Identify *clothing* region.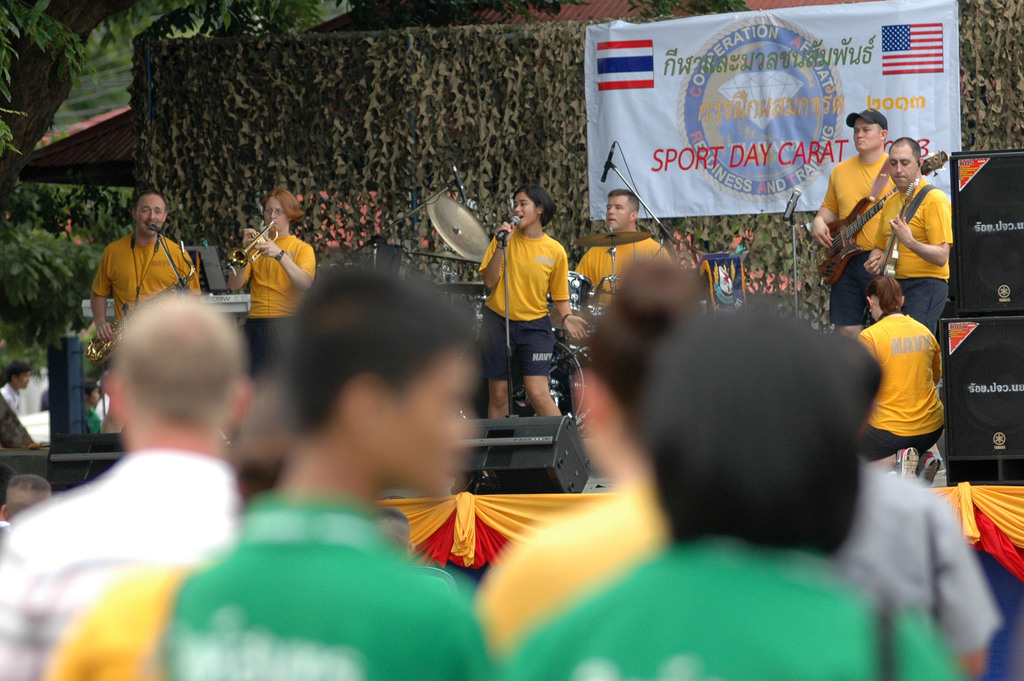
Region: crop(87, 403, 100, 435).
